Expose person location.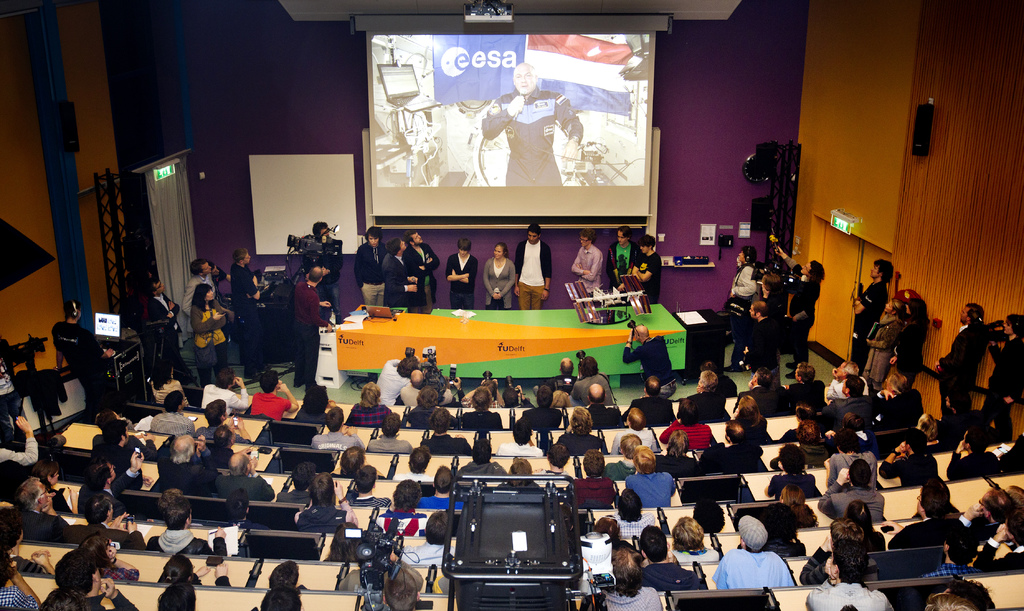
Exposed at crop(207, 259, 228, 295).
